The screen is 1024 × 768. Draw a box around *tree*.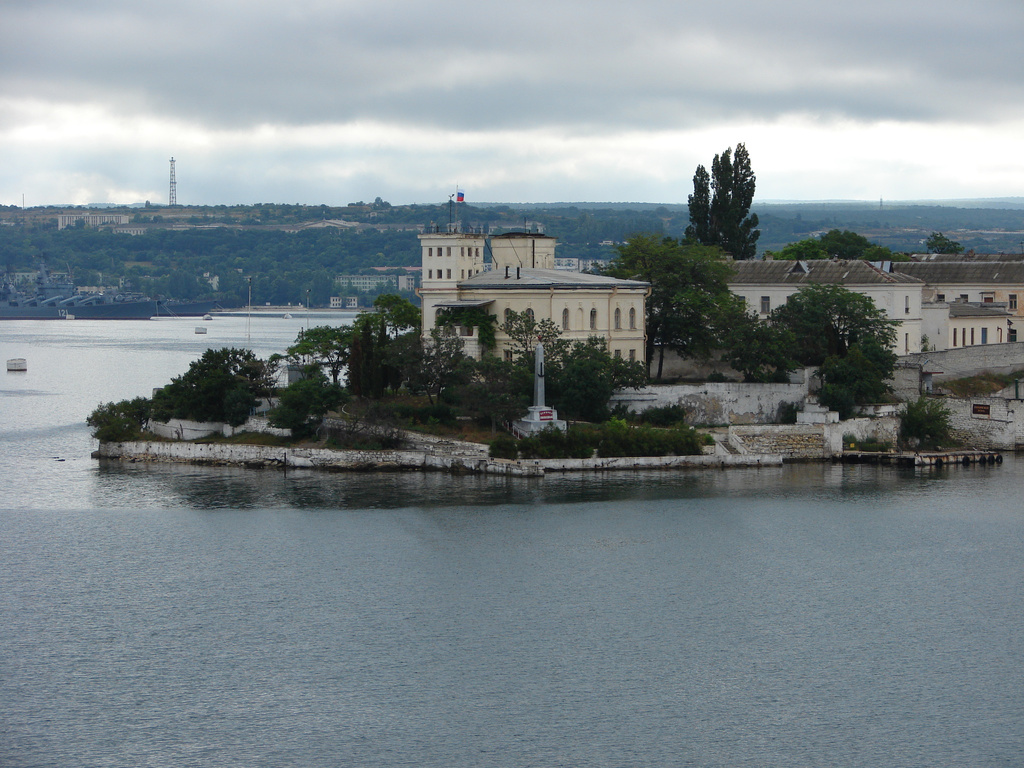
488, 301, 541, 355.
